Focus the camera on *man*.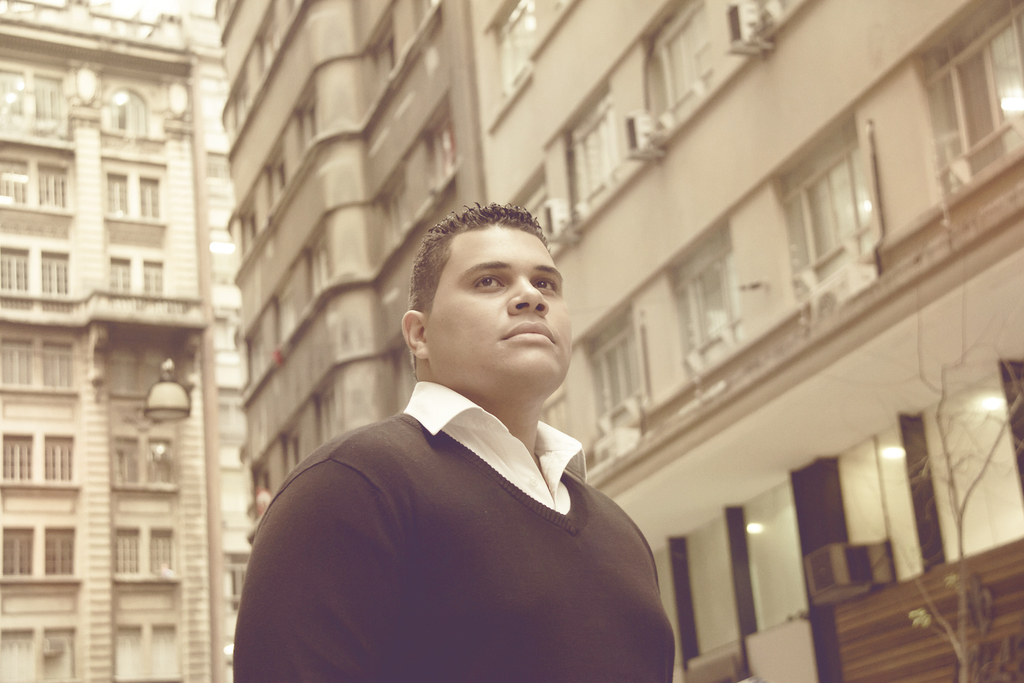
Focus region: (225,210,690,682).
